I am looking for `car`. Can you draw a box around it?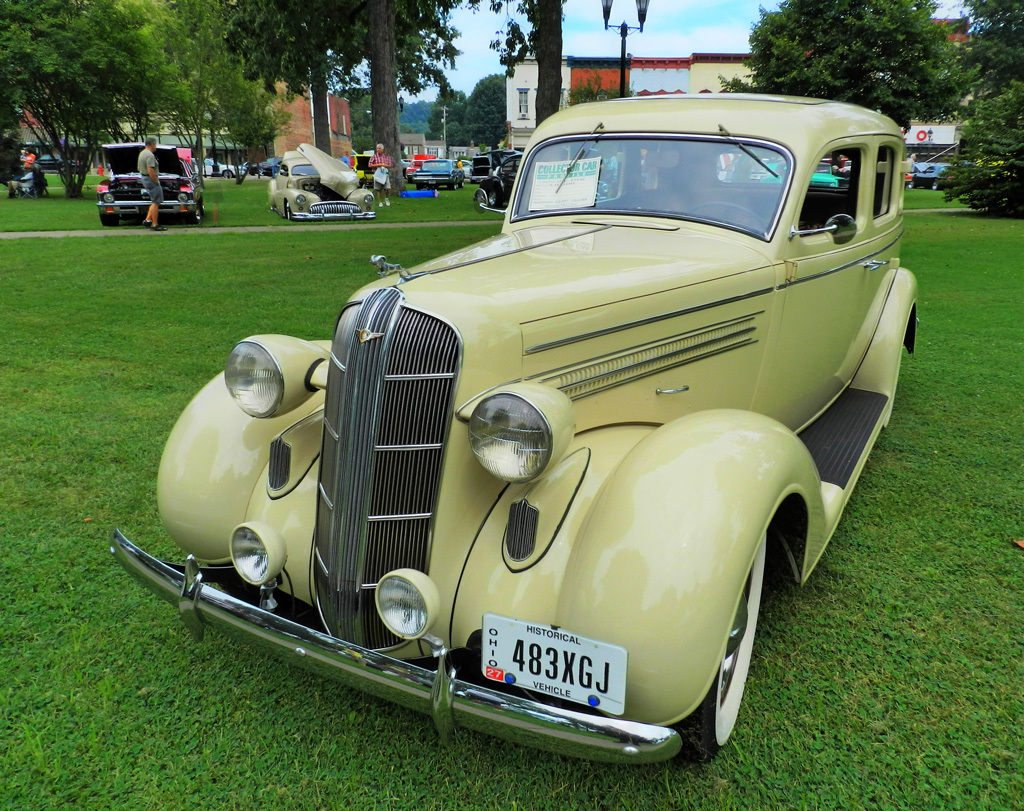
Sure, the bounding box is box(412, 160, 465, 190).
